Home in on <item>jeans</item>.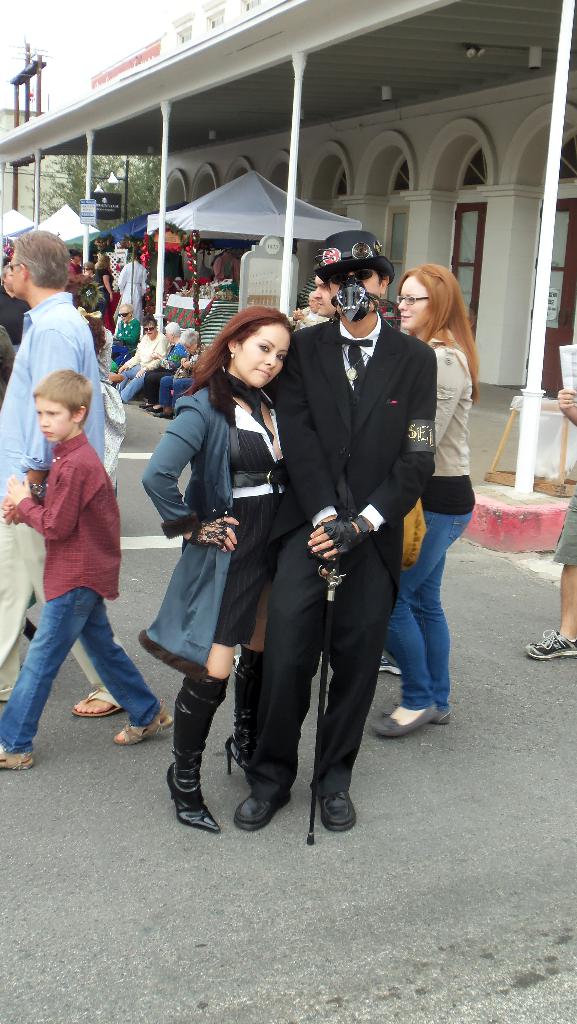
Homed in at {"x1": 386, "y1": 509, "x2": 470, "y2": 712}.
